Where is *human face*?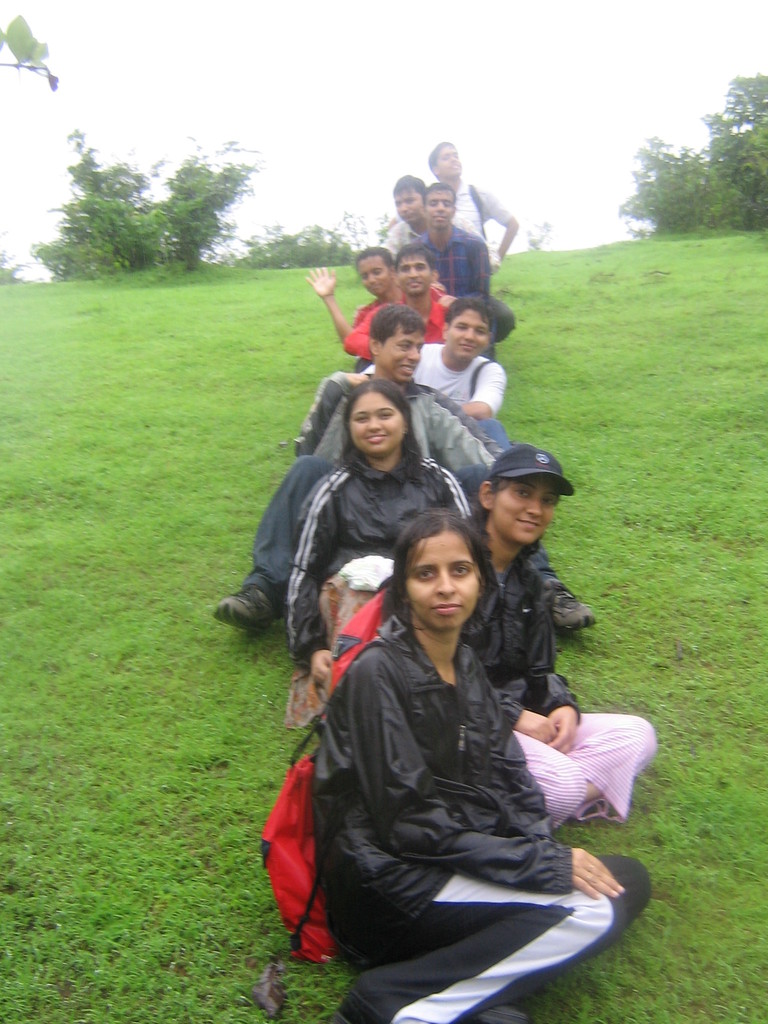
(349, 397, 403, 454).
